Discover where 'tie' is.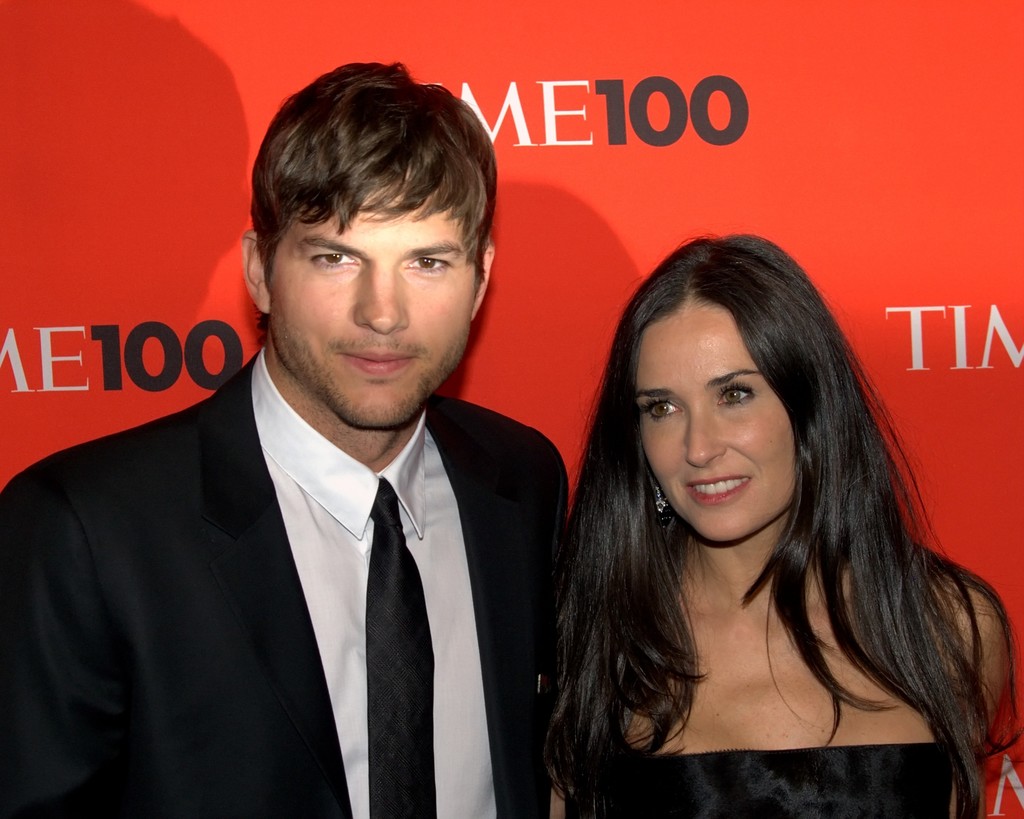
Discovered at <box>368,476,433,818</box>.
